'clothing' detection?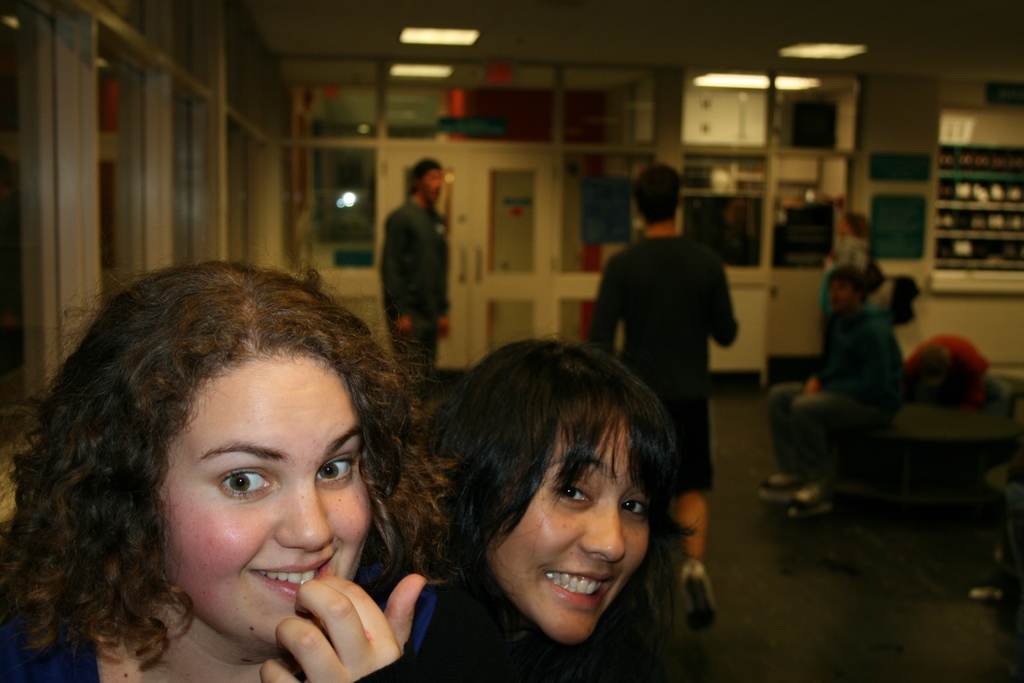
[x1=586, y1=236, x2=739, y2=498]
